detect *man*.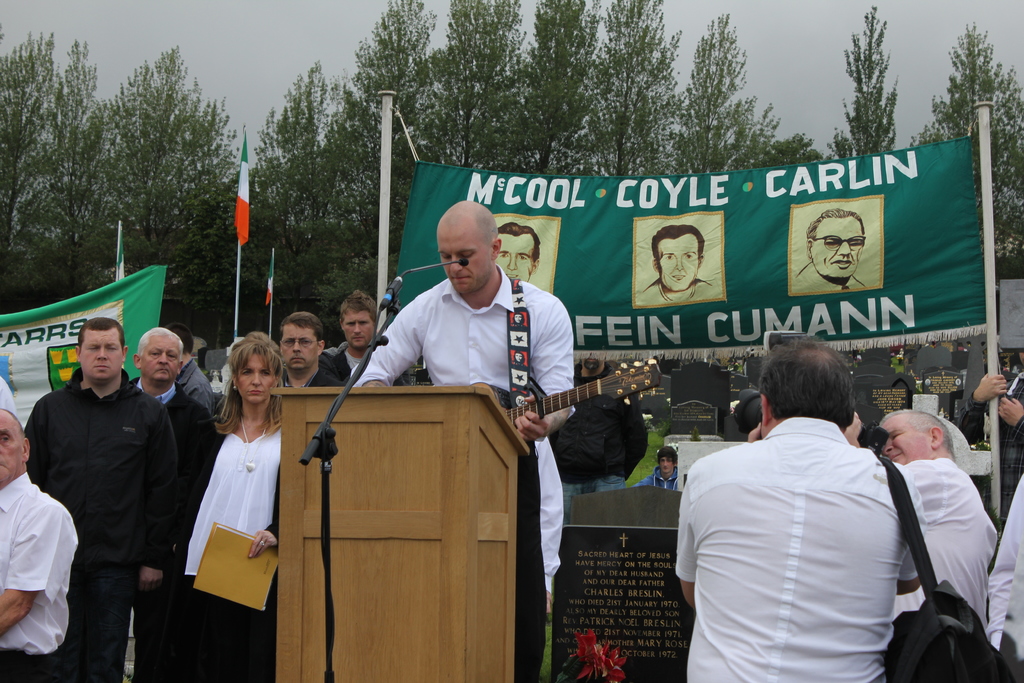
Detected at 278/311/343/387.
